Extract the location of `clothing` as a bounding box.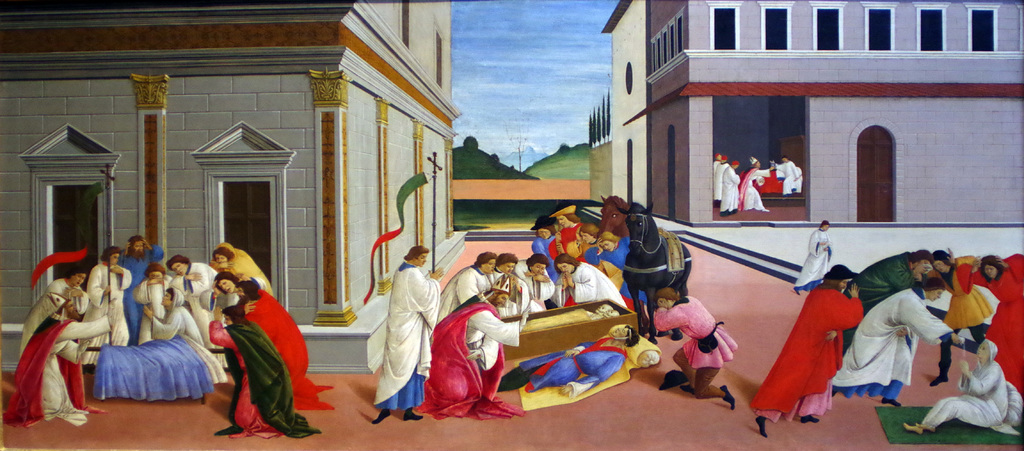
[x1=550, y1=218, x2=583, y2=265].
